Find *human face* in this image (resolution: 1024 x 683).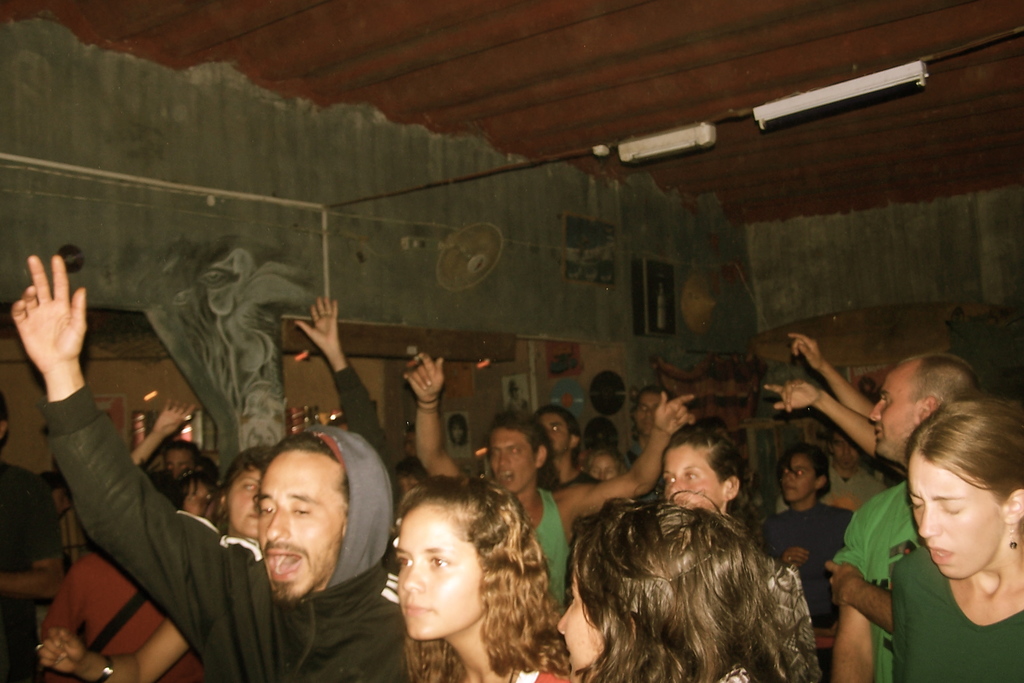
186:483:214:516.
